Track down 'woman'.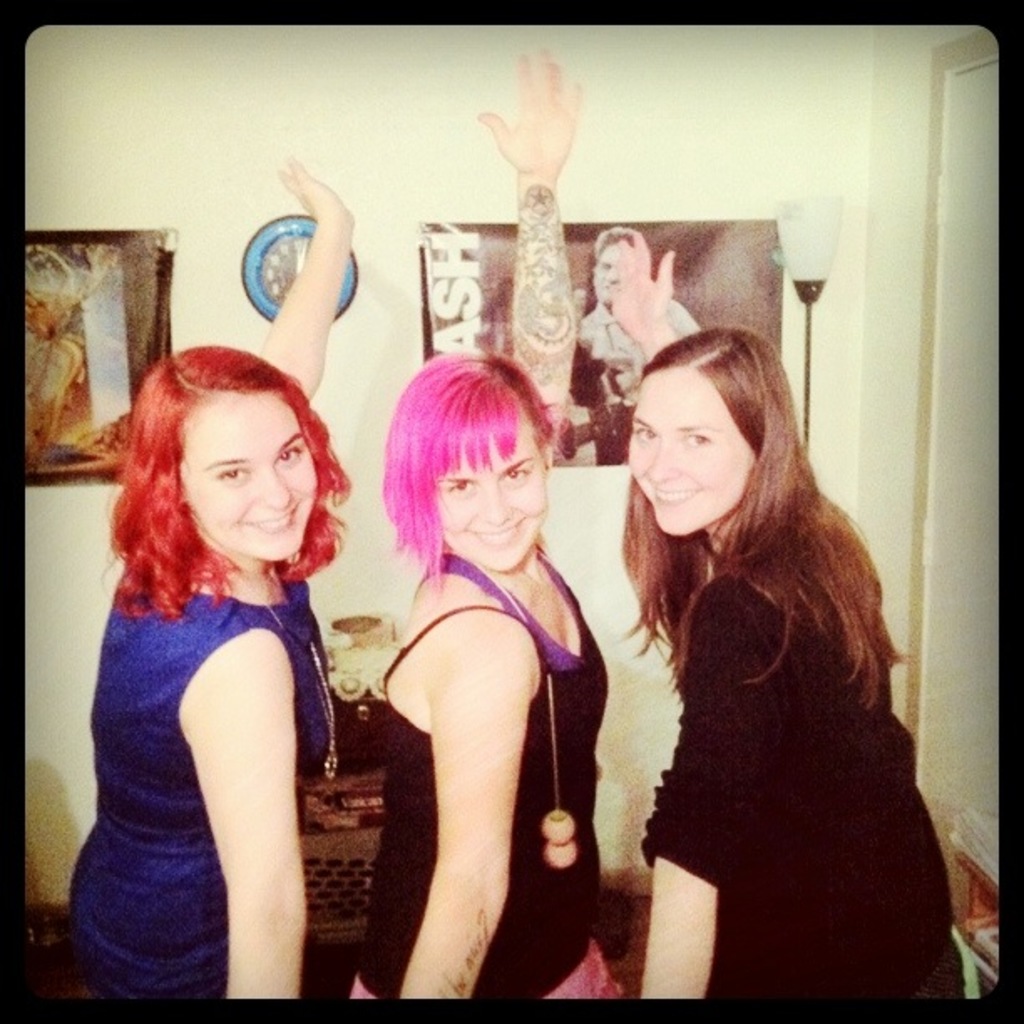
Tracked to {"x1": 67, "y1": 151, "x2": 356, "y2": 1004}.
